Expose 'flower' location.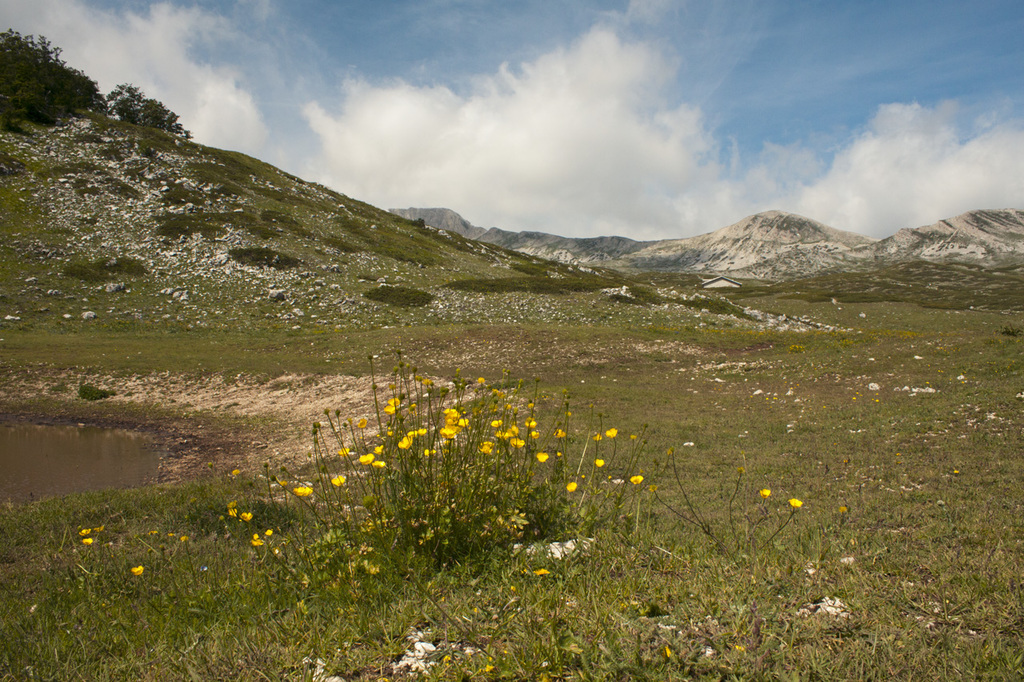
Exposed at 360,452,374,468.
